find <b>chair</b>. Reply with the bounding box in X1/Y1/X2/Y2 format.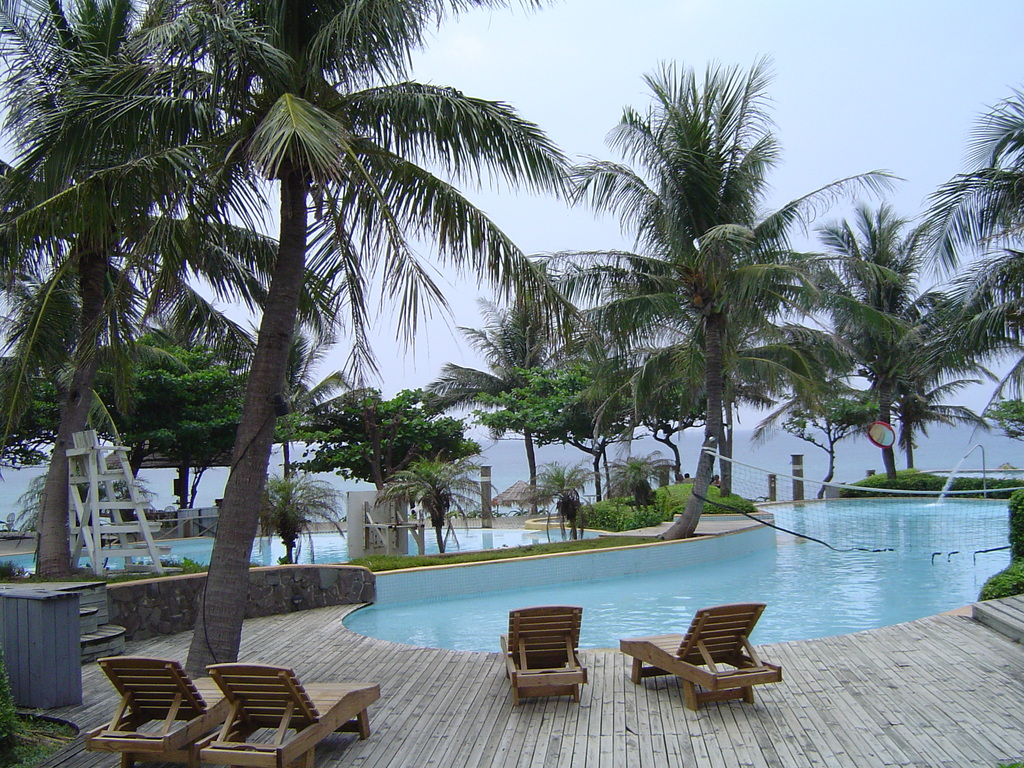
196/662/382/767.
